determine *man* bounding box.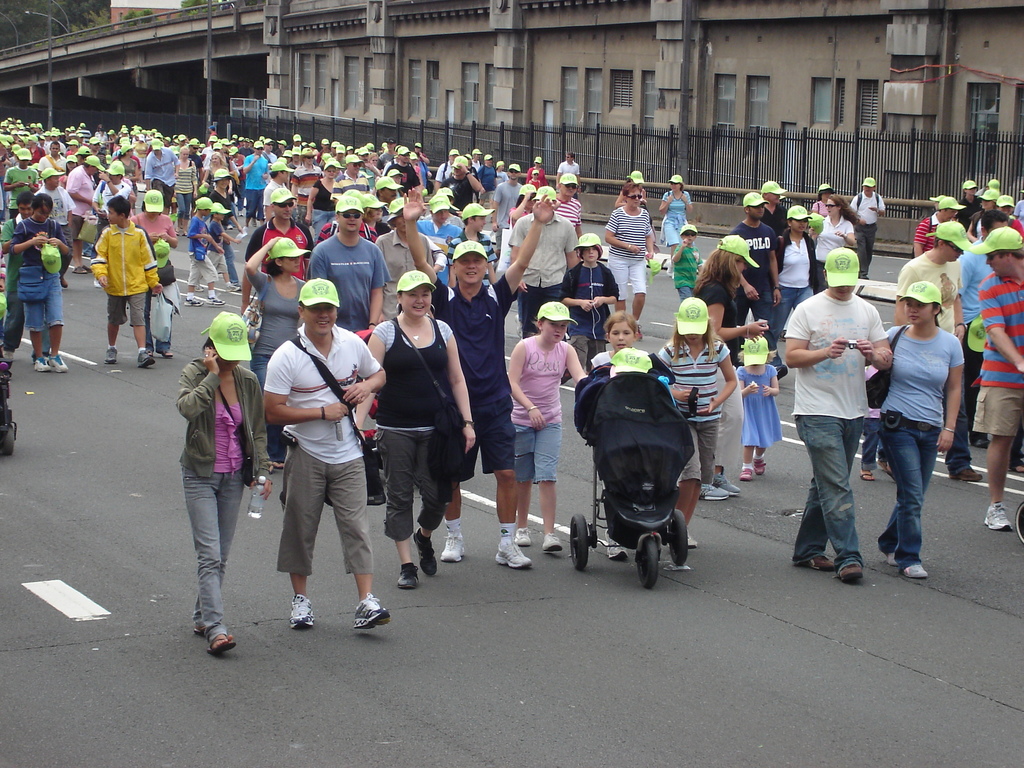
Determined: bbox=(372, 177, 403, 209).
